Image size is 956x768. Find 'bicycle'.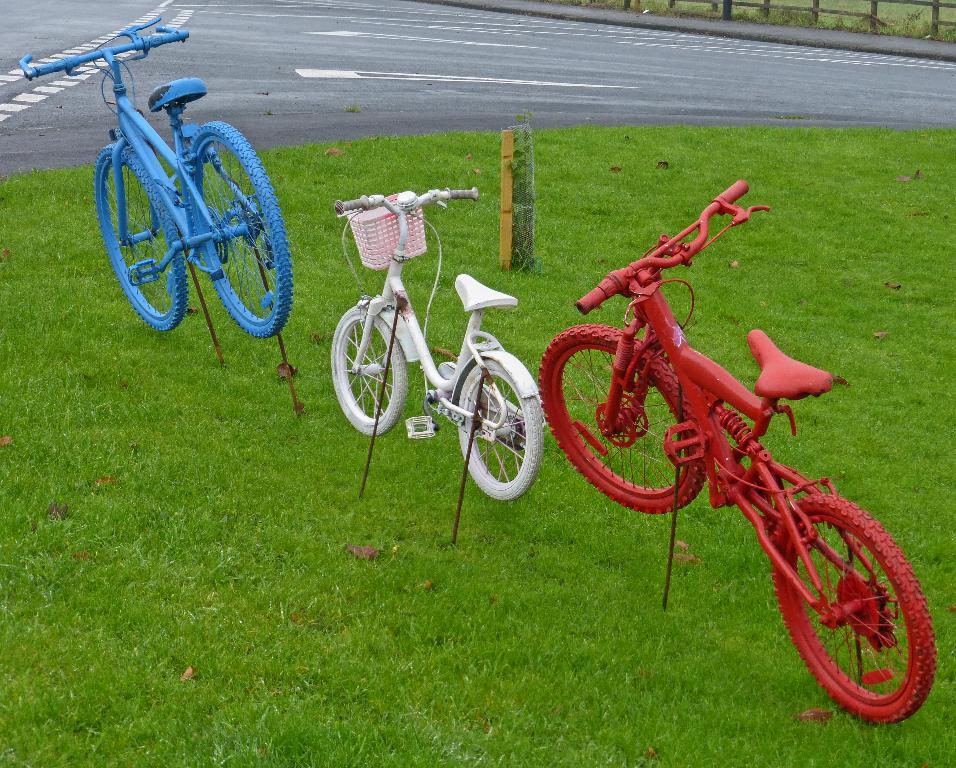
<region>323, 185, 547, 513</region>.
